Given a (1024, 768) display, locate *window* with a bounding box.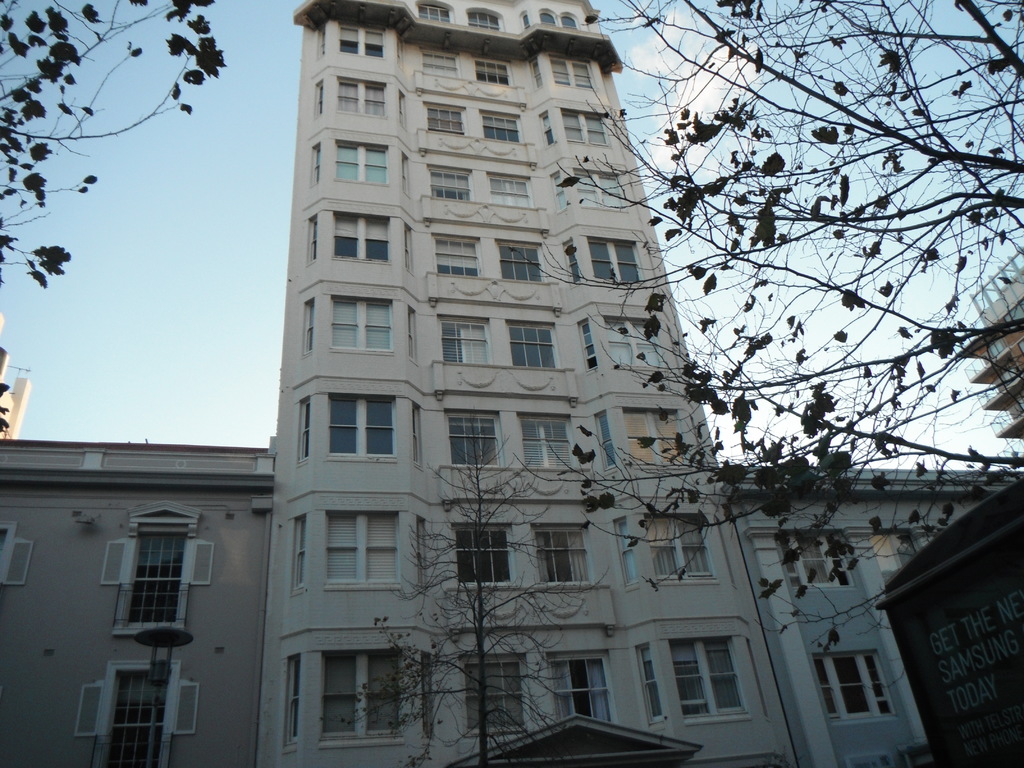
Located: (320, 512, 398, 591).
